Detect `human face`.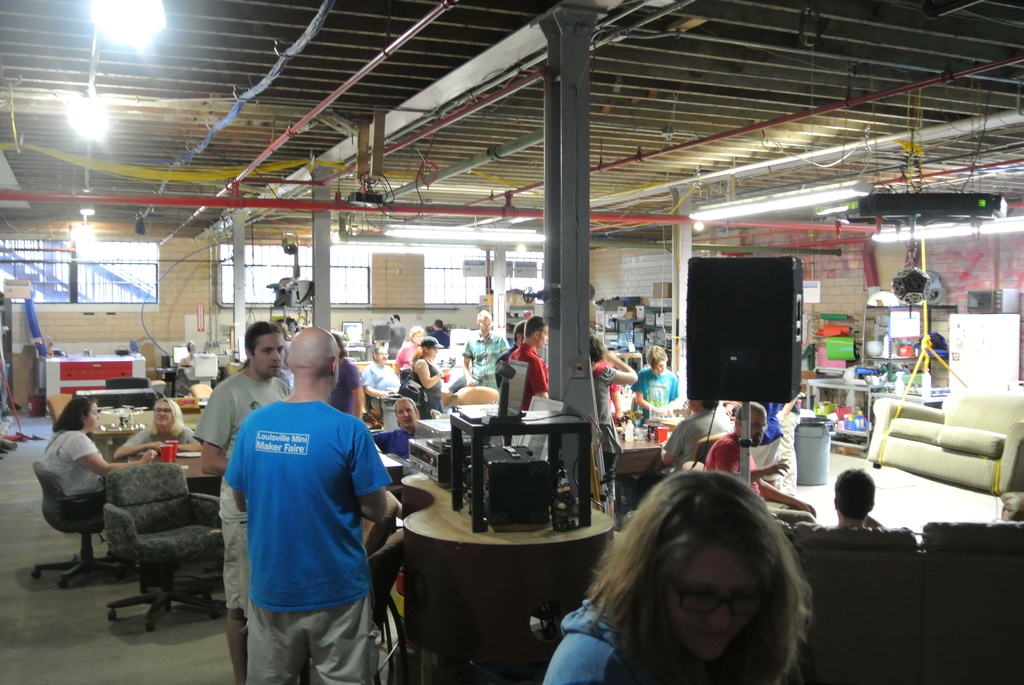
Detected at [84, 404, 102, 430].
